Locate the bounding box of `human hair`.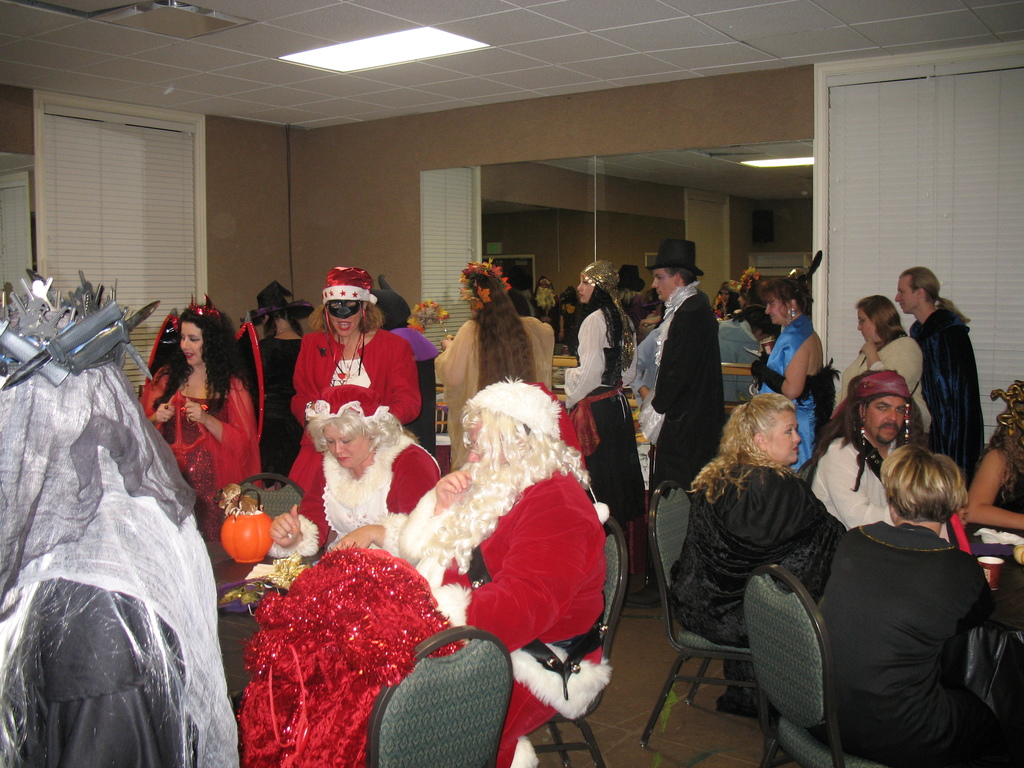
Bounding box: 804,369,924,481.
